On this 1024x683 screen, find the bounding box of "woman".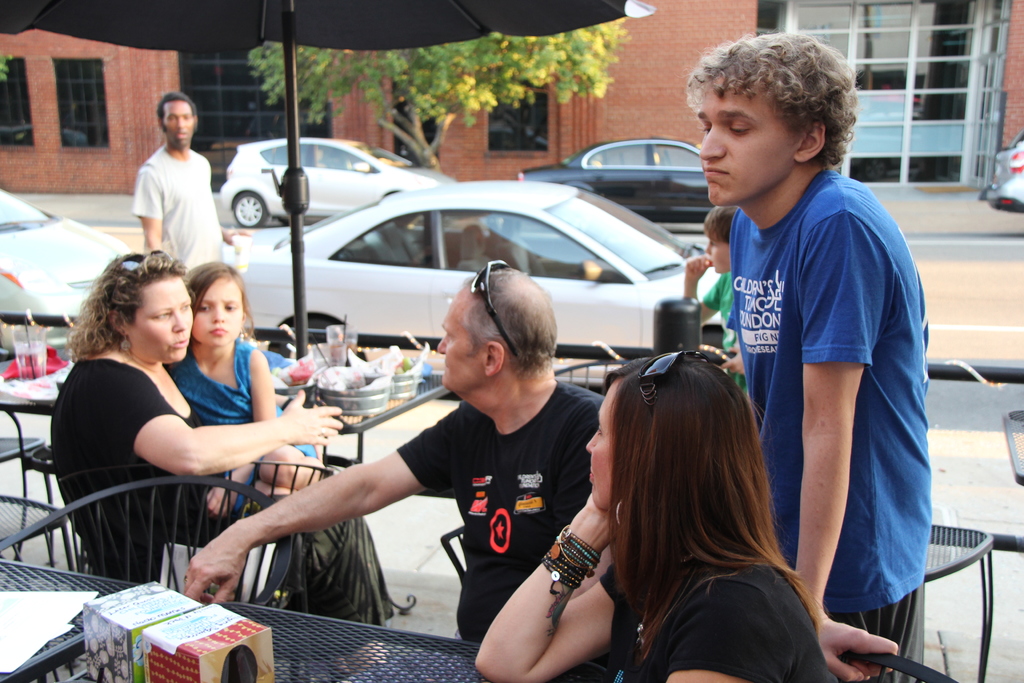
Bounding box: <bbox>476, 352, 845, 682</bbox>.
